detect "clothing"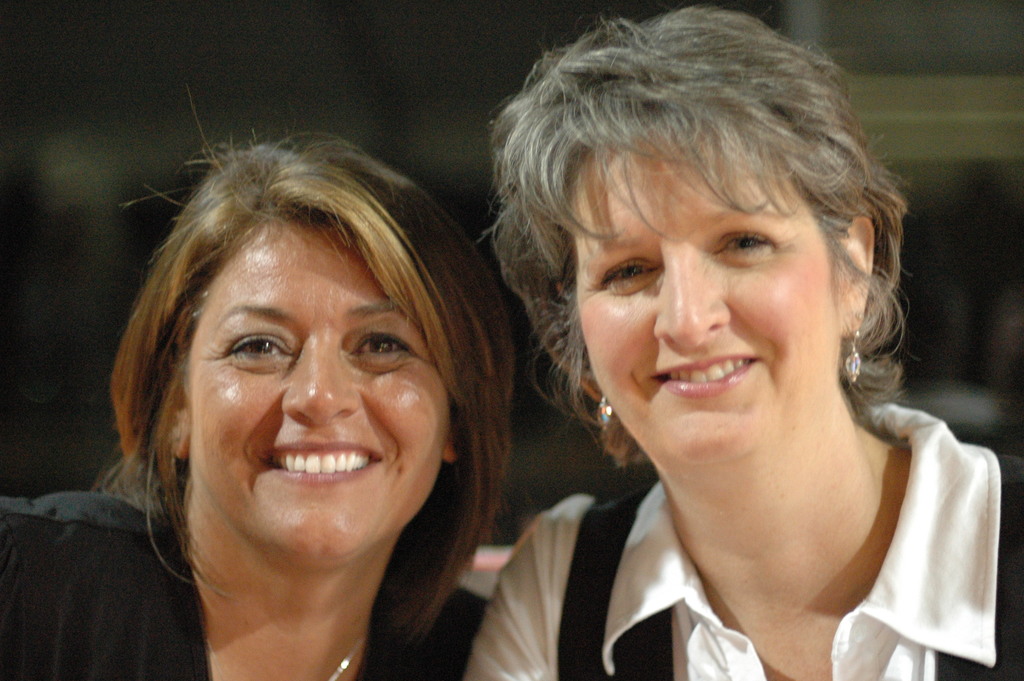
bbox(0, 489, 486, 680)
